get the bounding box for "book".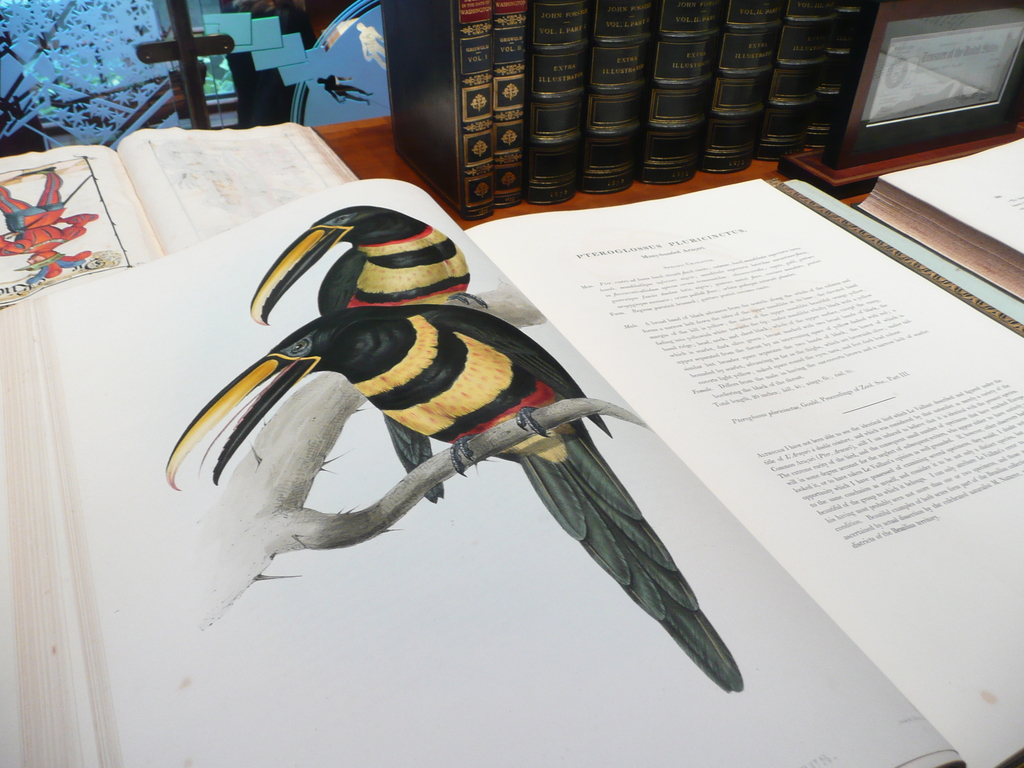
<region>380, 0, 499, 223</region>.
